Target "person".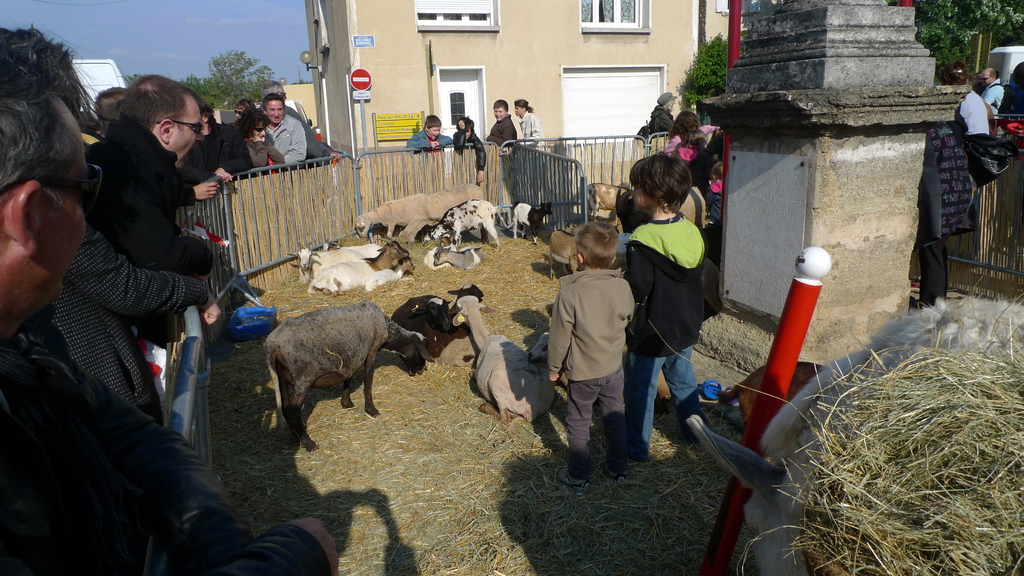
Target region: bbox=(981, 70, 1002, 135).
